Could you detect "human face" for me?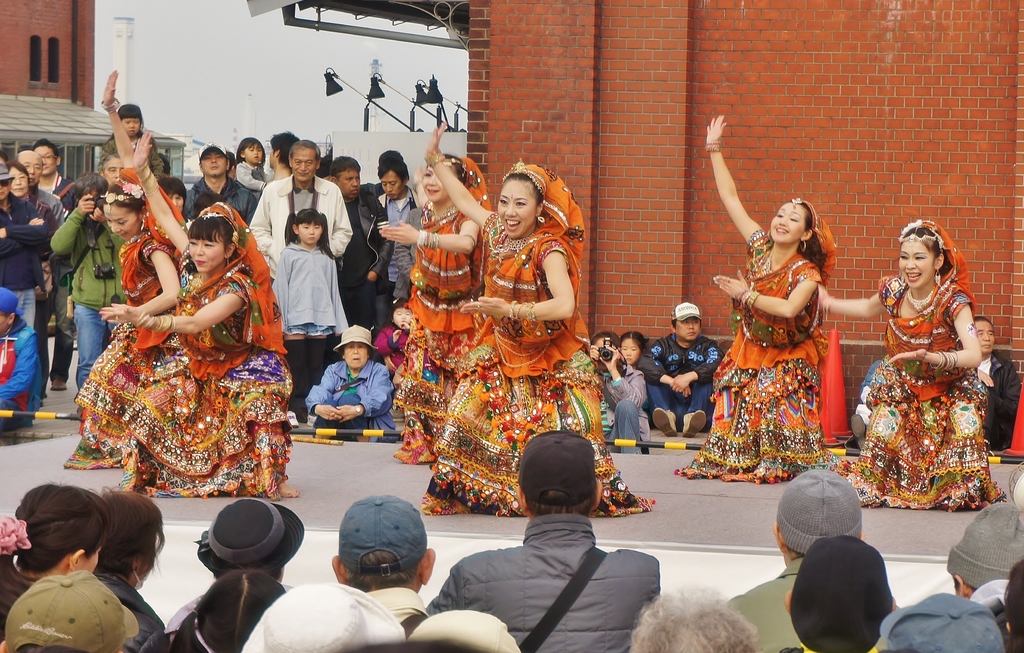
Detection result: select_region(595, 335, 618, 371).
